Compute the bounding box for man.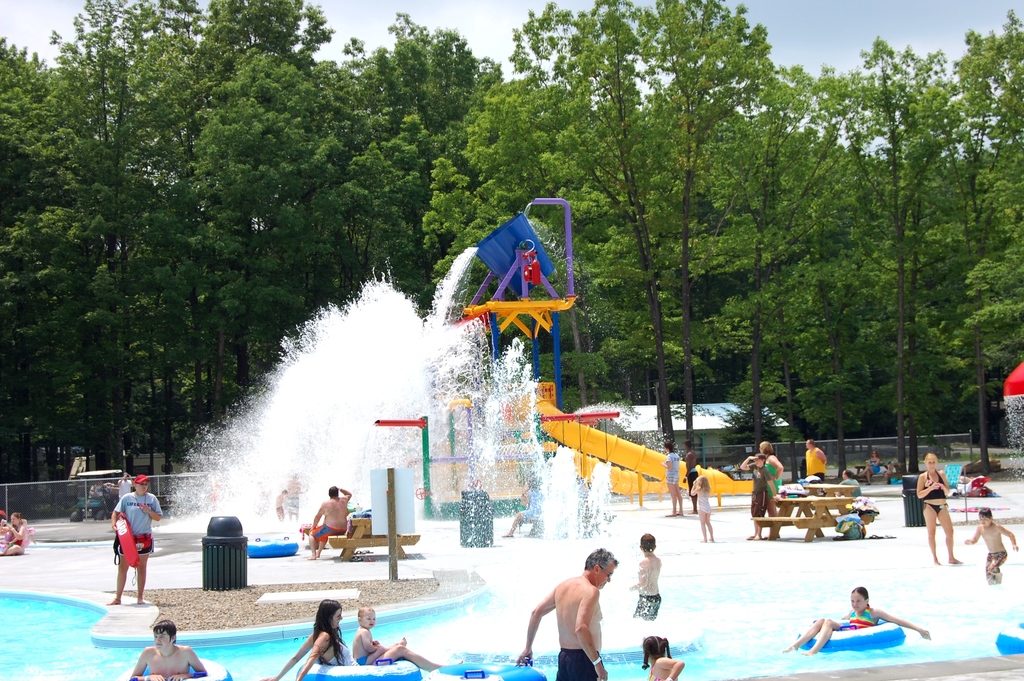
[105, 473, 164, 607].
